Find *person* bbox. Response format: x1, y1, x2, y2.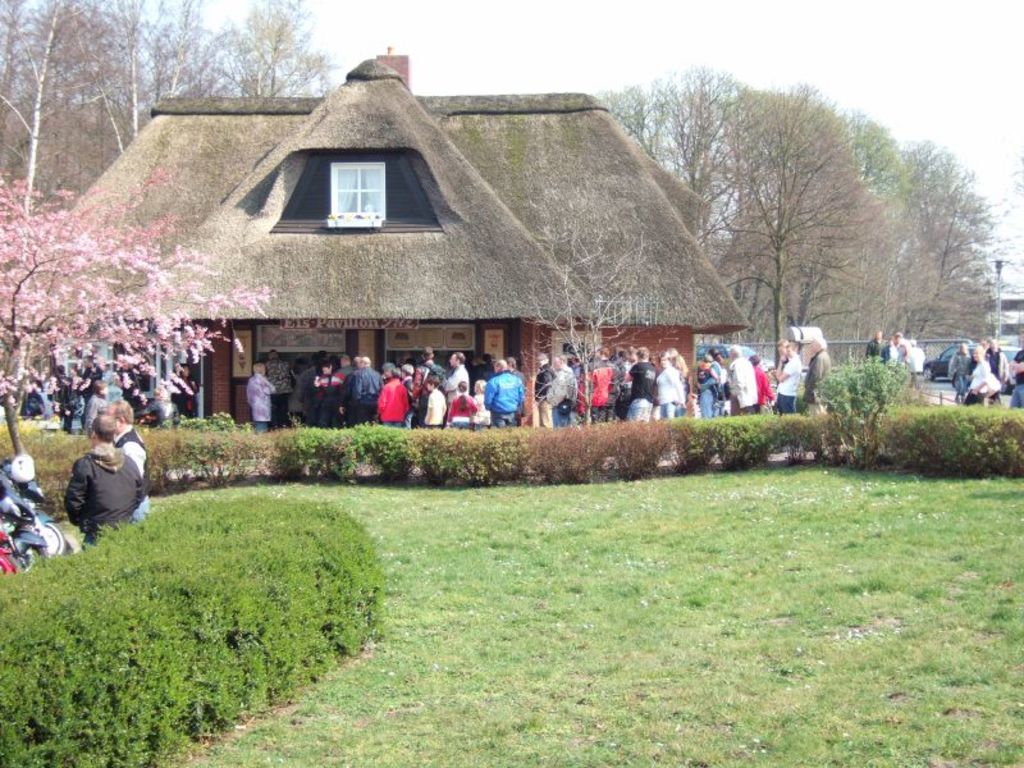
447, 353, 467, 398.
